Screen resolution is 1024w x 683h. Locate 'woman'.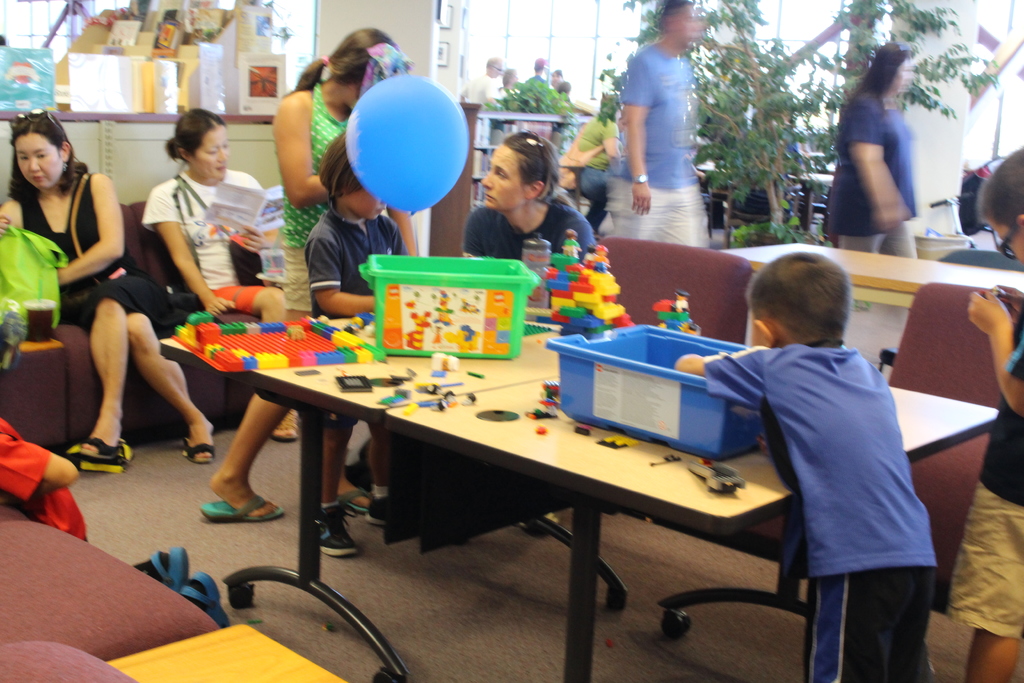
[x1=33, y1=109, x2=191, y2=482].
